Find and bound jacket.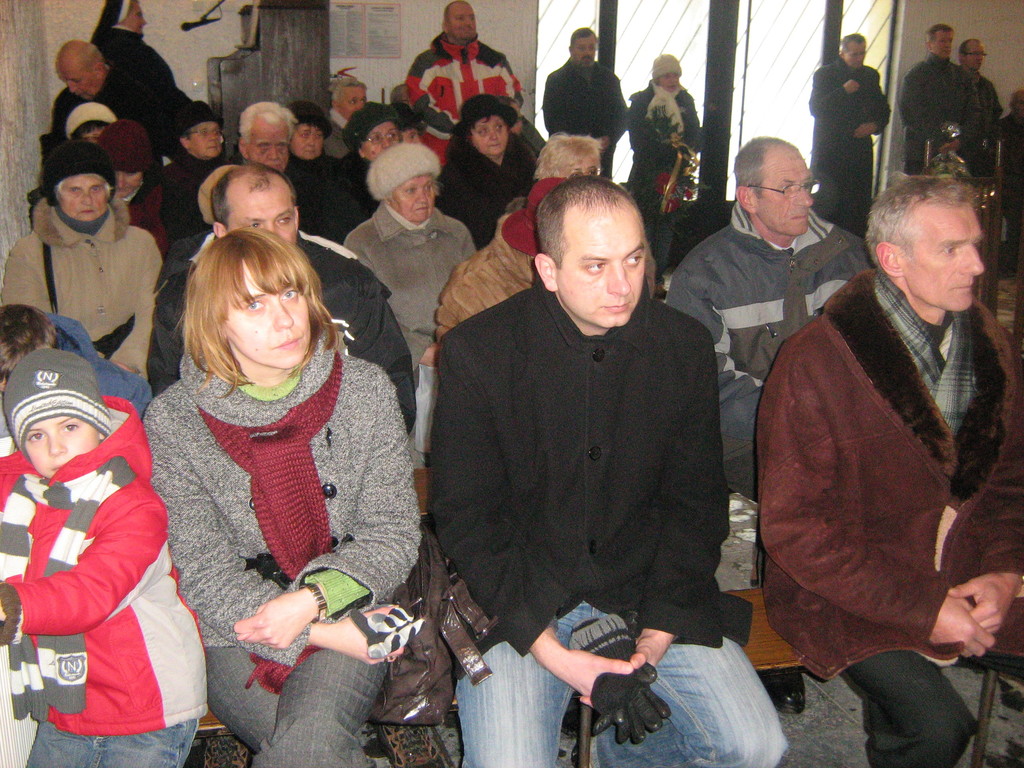
Bound: (x1=344, y1=200, x2=477, y2=359).
